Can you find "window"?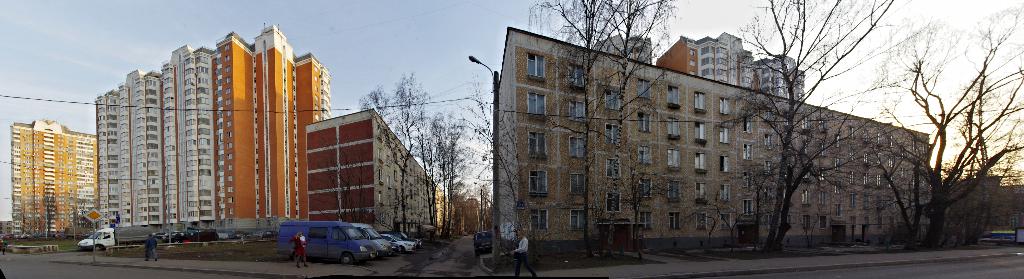
Yes, bounding box: (x1=639, y1=112, x2=654, y2=134).
